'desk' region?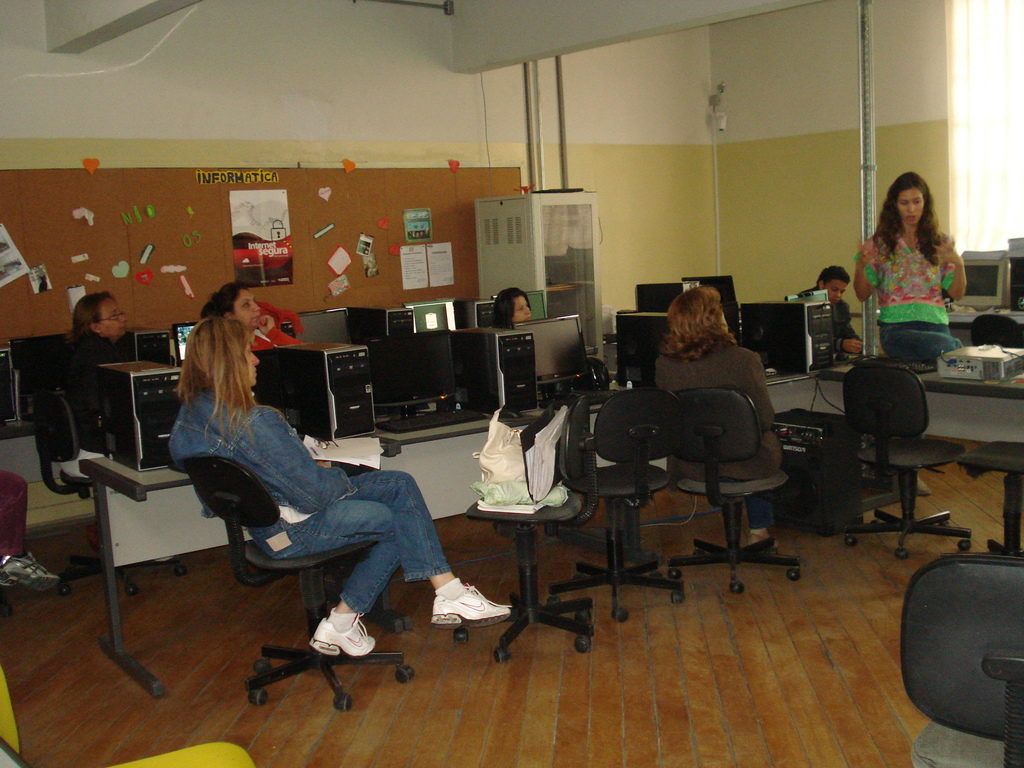
[left=80, top=419, right=392, bottom=691]
